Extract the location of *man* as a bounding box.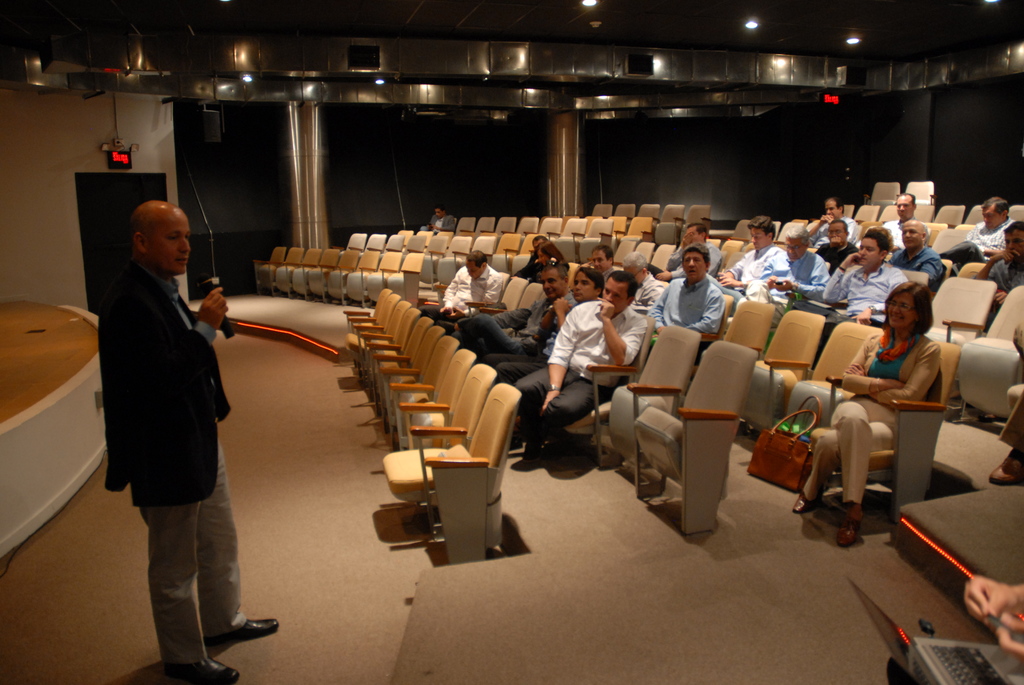
981:217:1023:340.
